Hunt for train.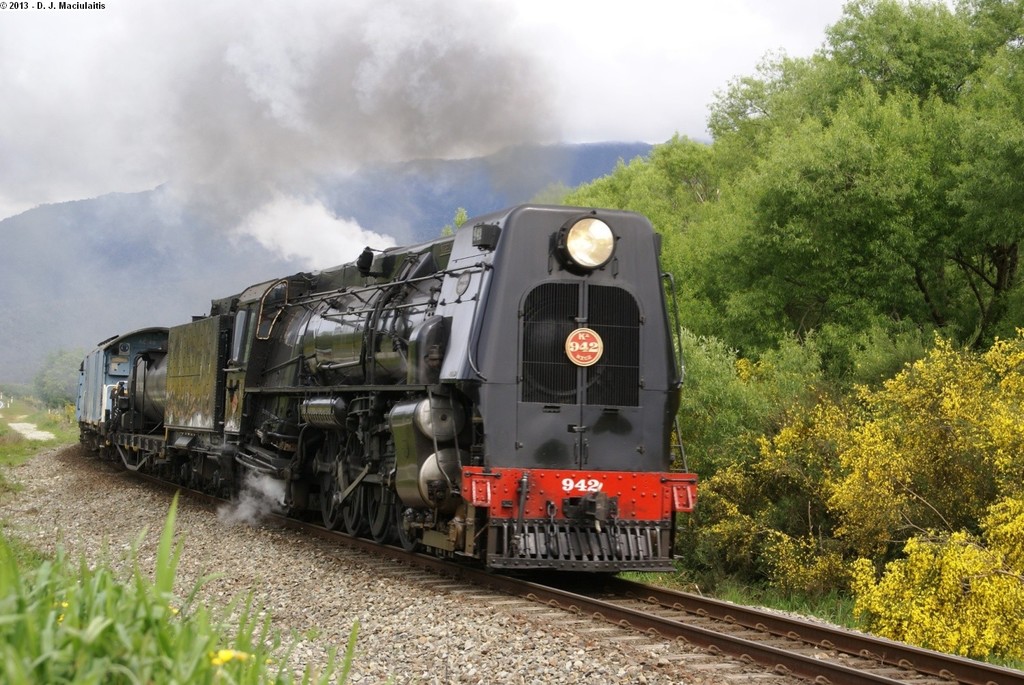
Hunted down at (x1=81, y1=208, x2=696, y2=568).
